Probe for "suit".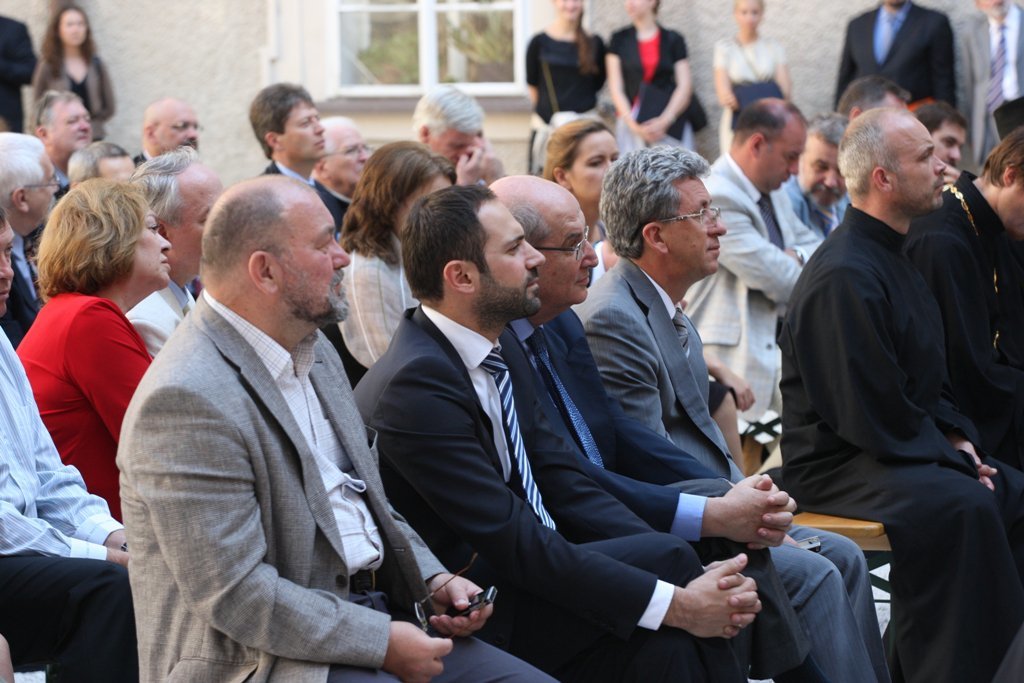
Probe result: [left=832, top=0, right=956, bottom=112].
